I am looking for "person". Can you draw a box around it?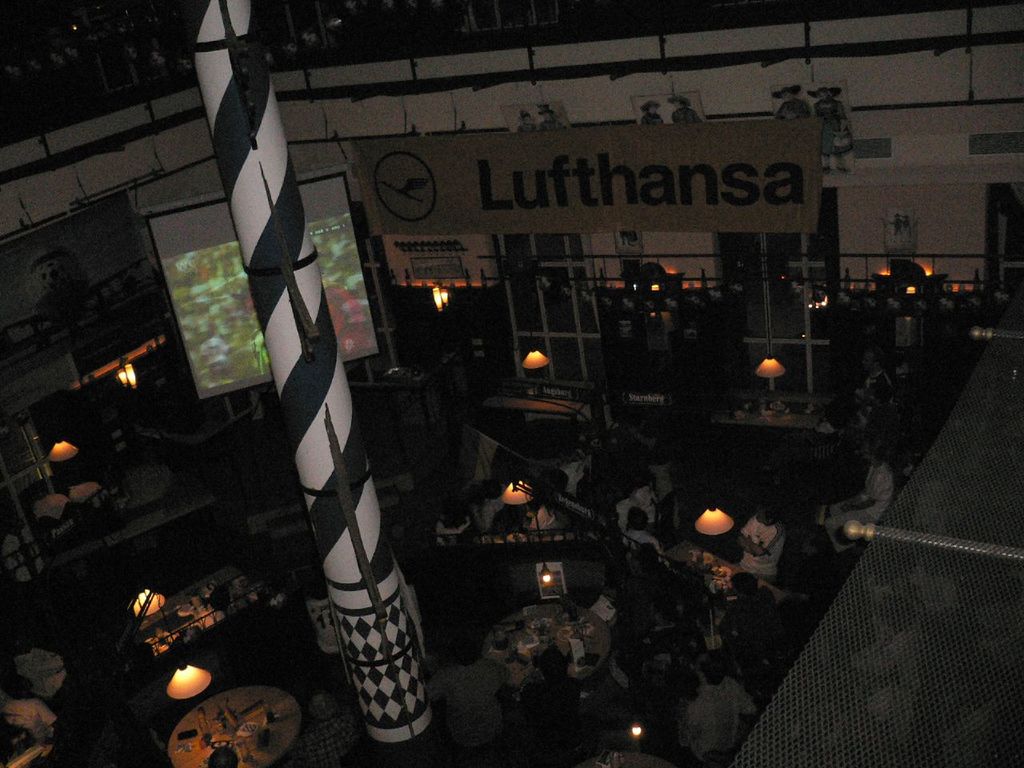
Sure, the bounding box is 666,639,760,767.
